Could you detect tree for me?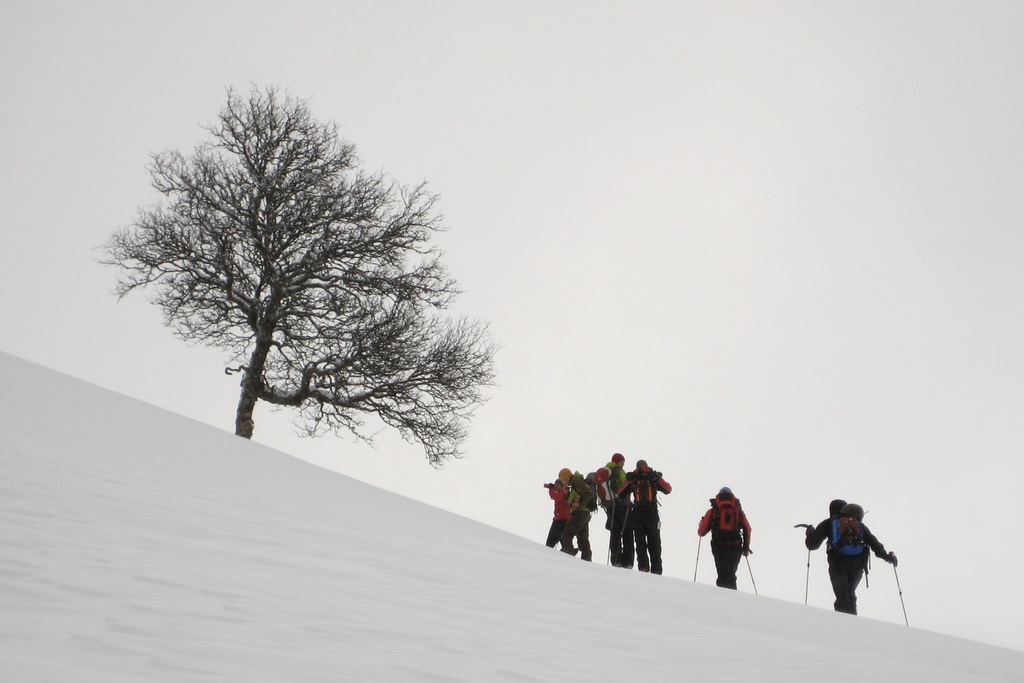
Detection result: [120,72,483,530].
